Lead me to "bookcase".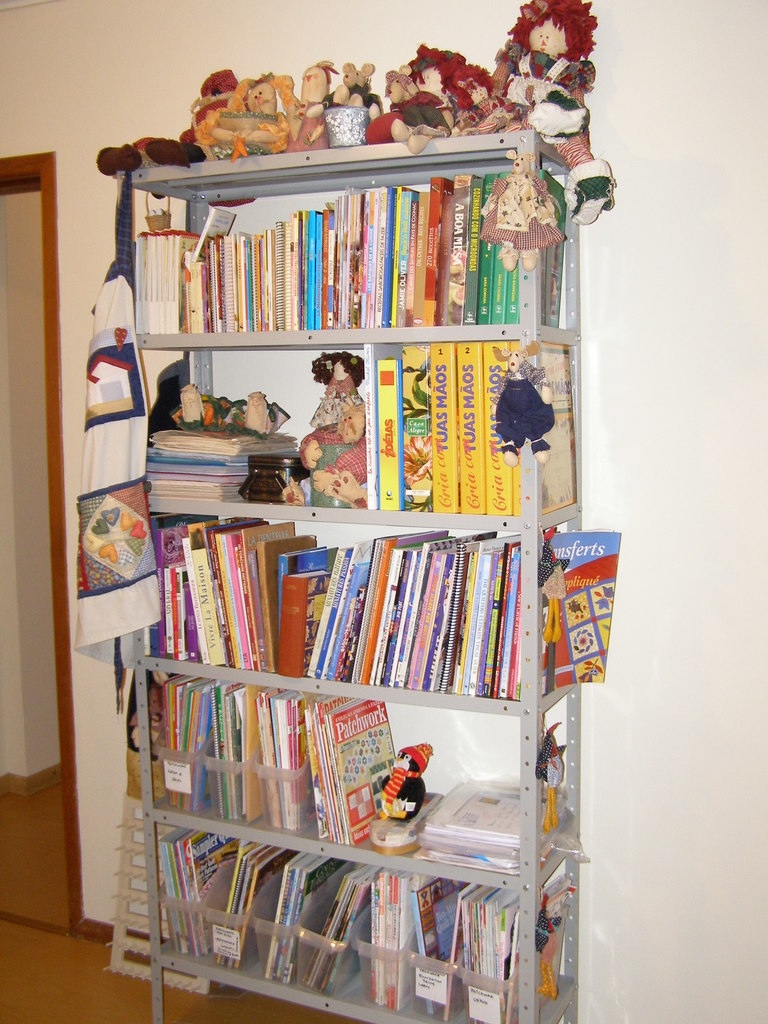
Lead to BBox(118, 134, 573, 1023).
